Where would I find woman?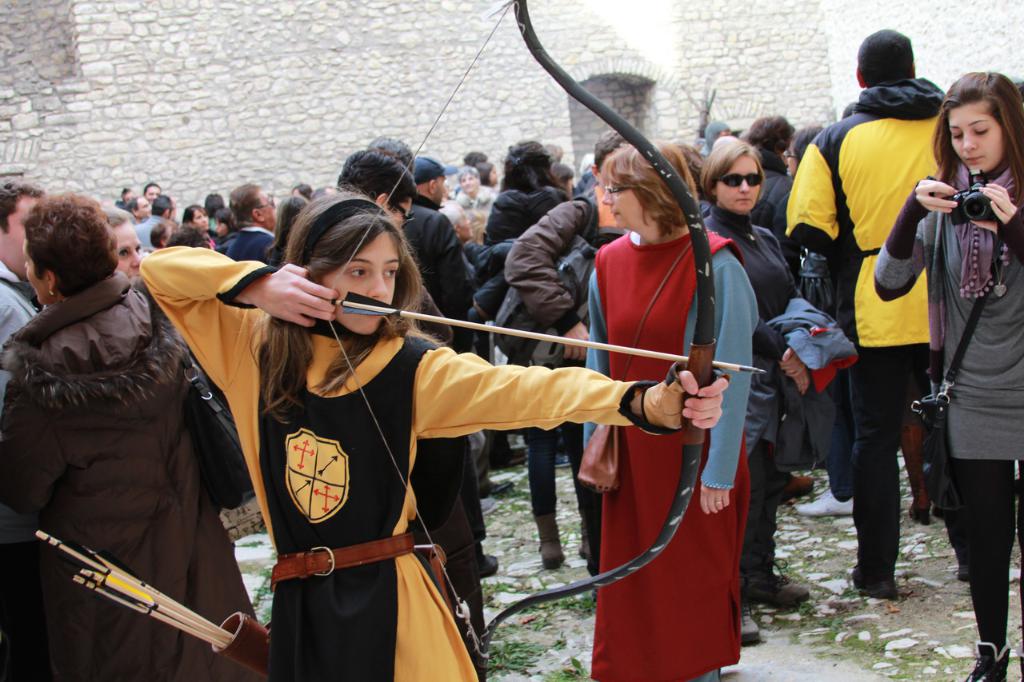
At (700, 130, 818, 655).
